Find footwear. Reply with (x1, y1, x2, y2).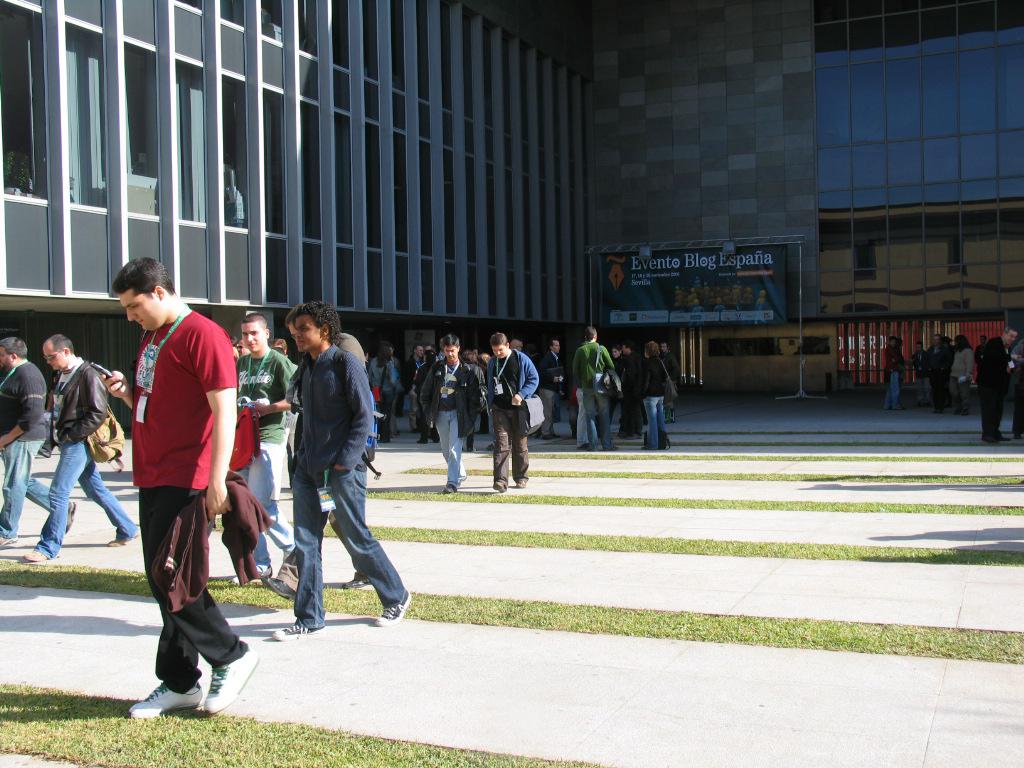
(24, 549, 40, 560).
